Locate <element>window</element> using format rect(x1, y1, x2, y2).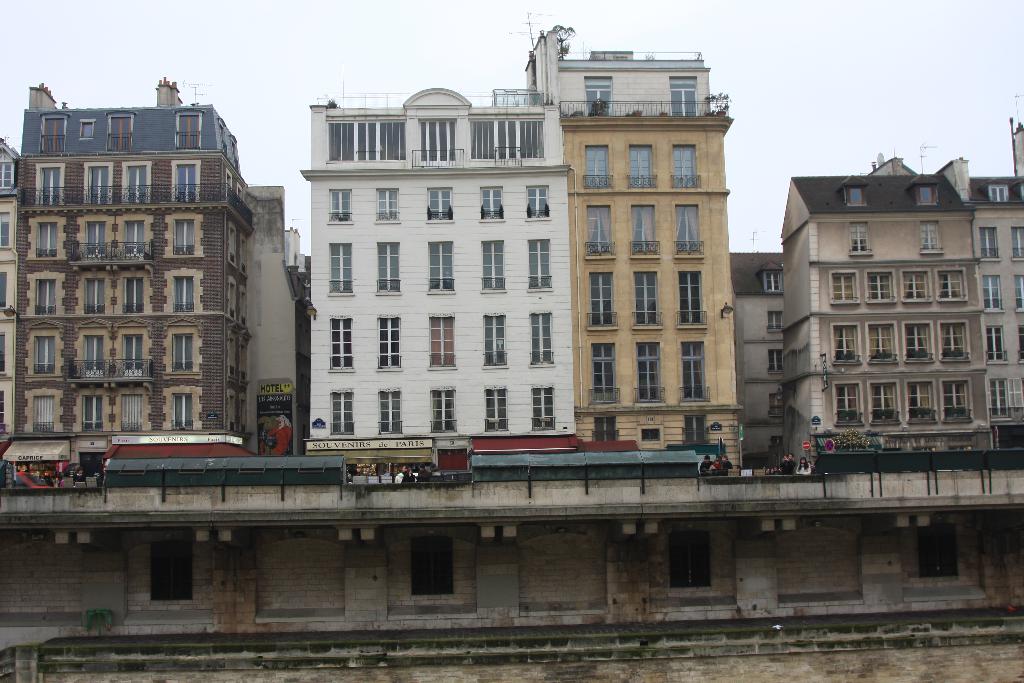
rect(901, 320, 932, 366).
